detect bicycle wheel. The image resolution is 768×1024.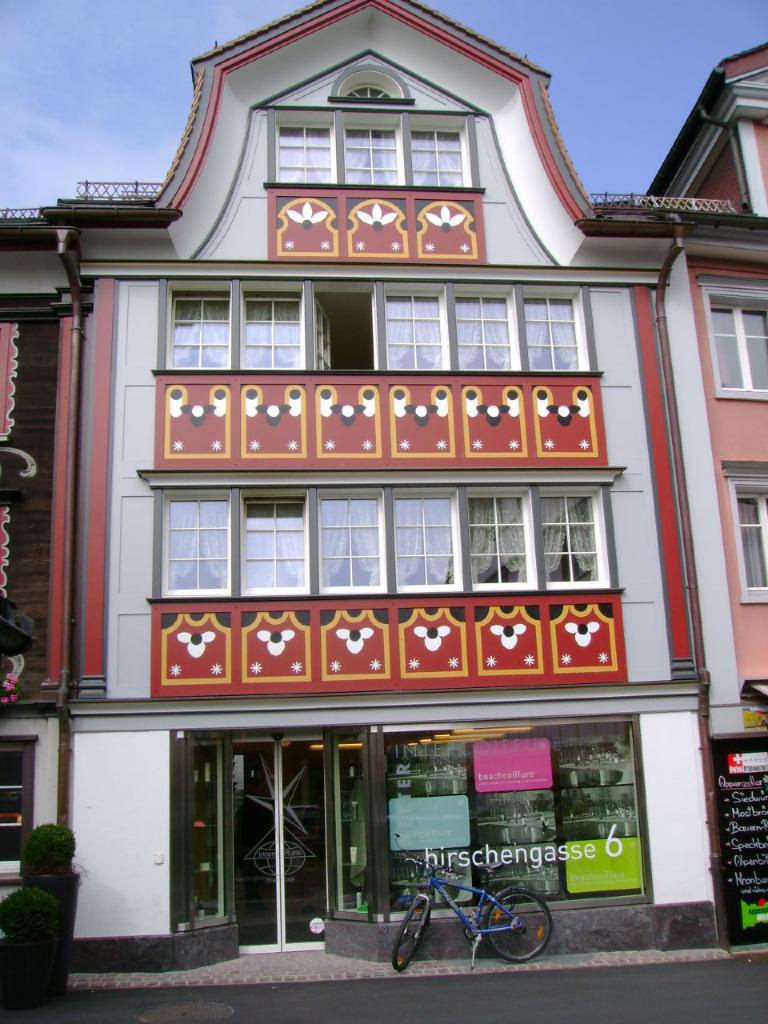
select_region(392, 902, 426, 970).
